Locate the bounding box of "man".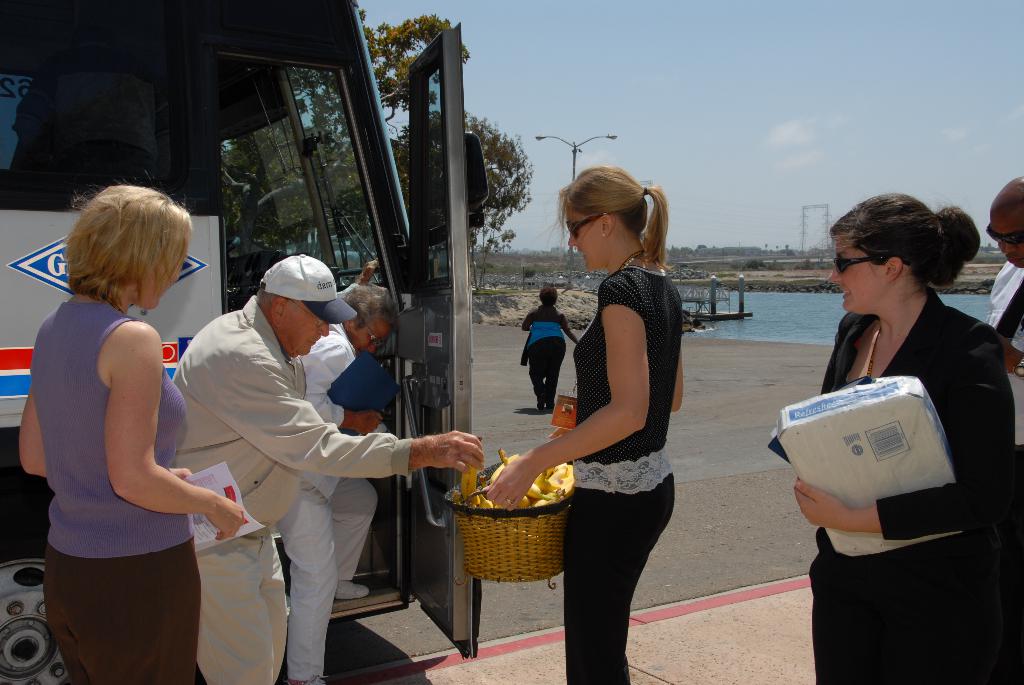
Bounding box: [x1=173, y1=256, x2=486, y2=684].
